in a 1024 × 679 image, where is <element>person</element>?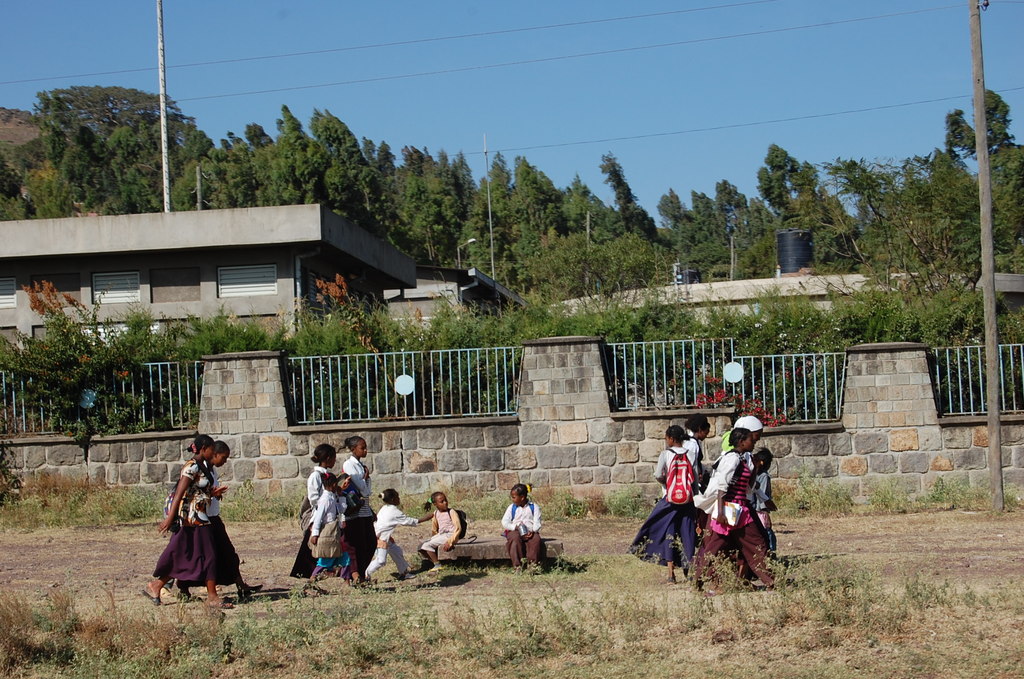
left=176, top=440, right=262, bottom=601.
